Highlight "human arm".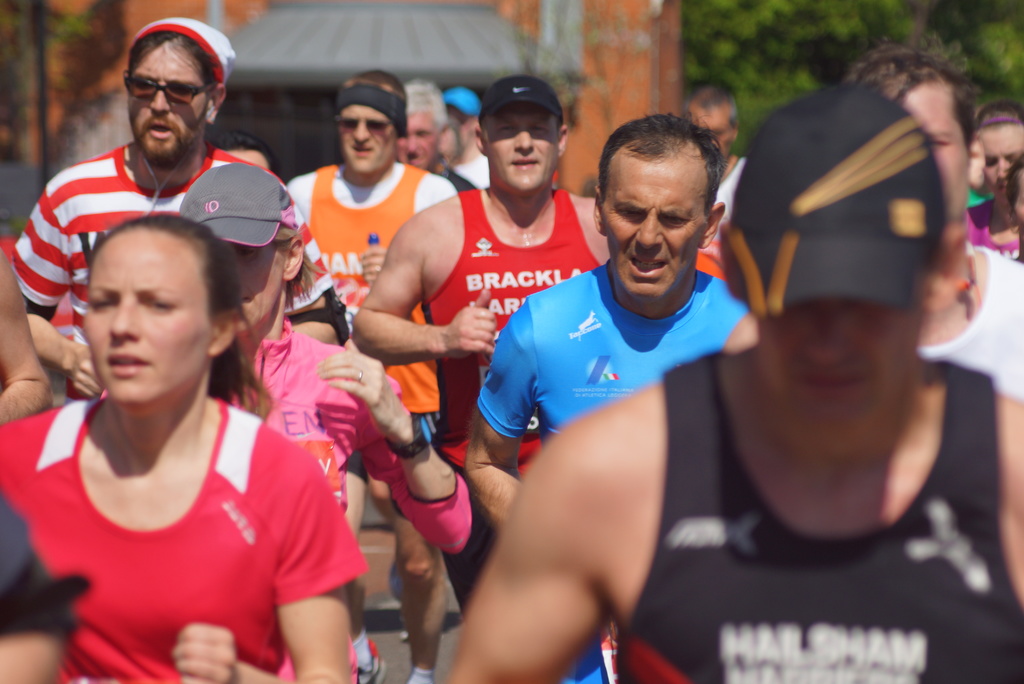
Highlighted region: 461:294:545:536.
